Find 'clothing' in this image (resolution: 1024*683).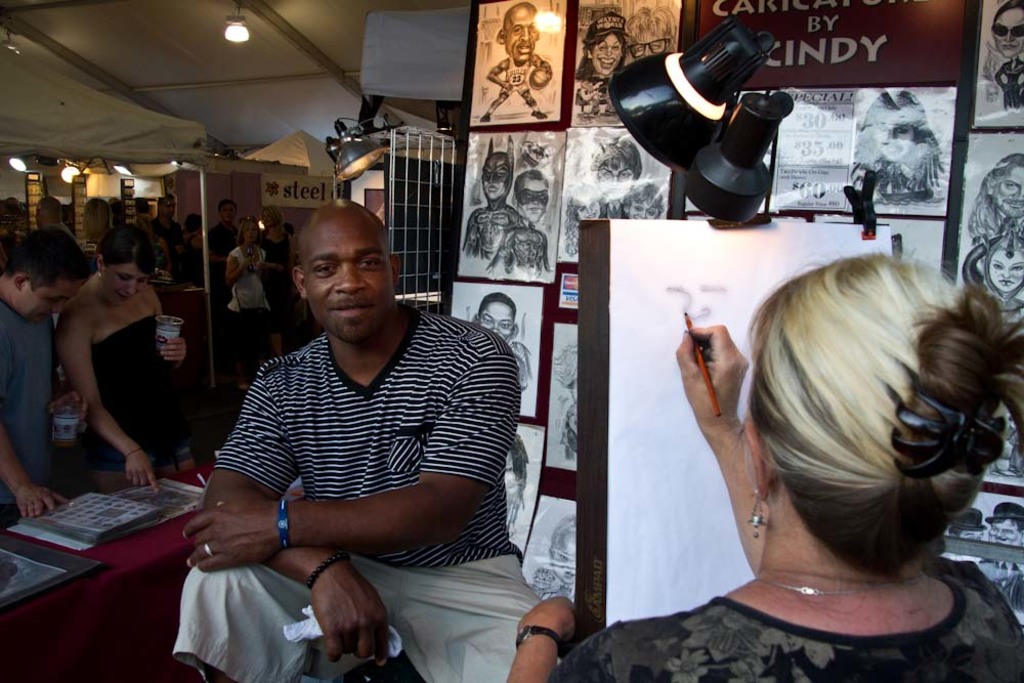
pyautogui.locateOnScreen(209, 222, 233, 254).
